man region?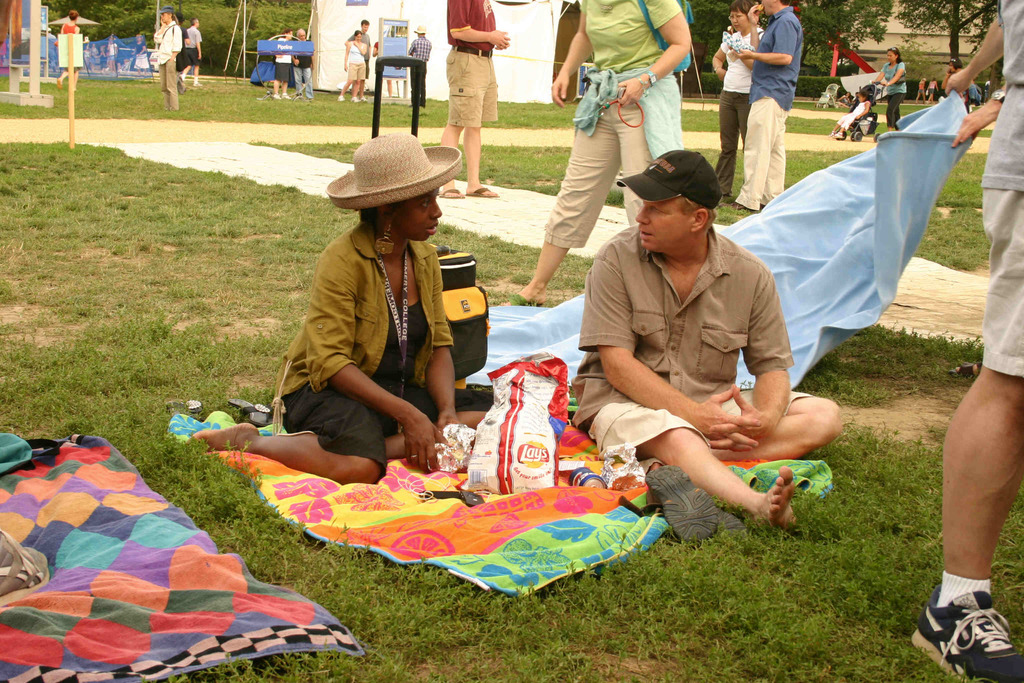
(x1=735, y1=0, x2=804, y2=206)
